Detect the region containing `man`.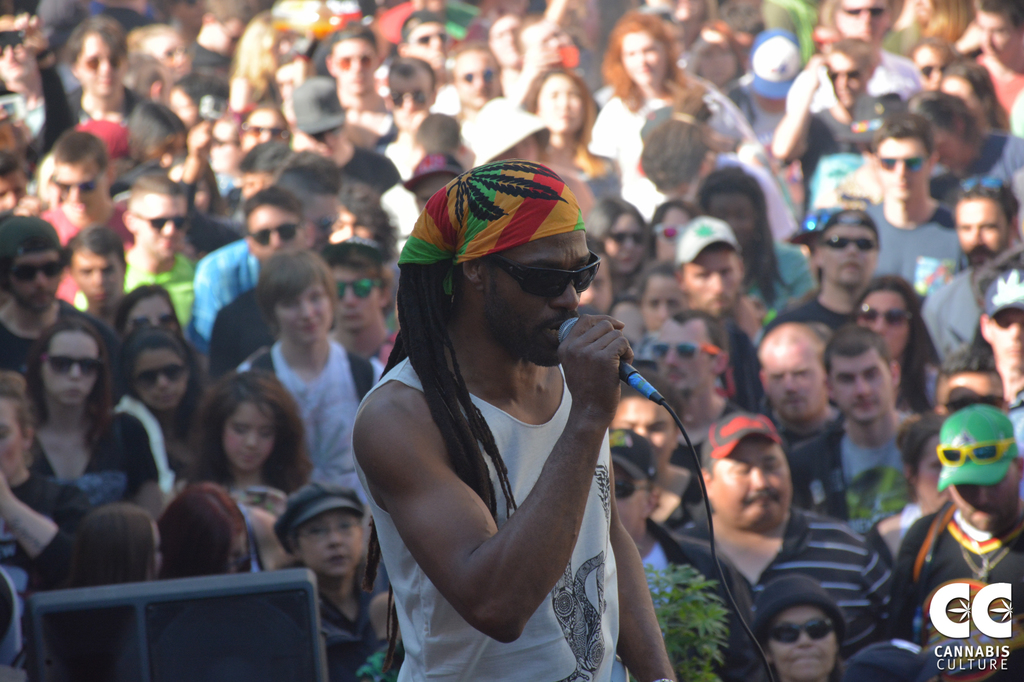
box=[0, 8, 91, 149].
